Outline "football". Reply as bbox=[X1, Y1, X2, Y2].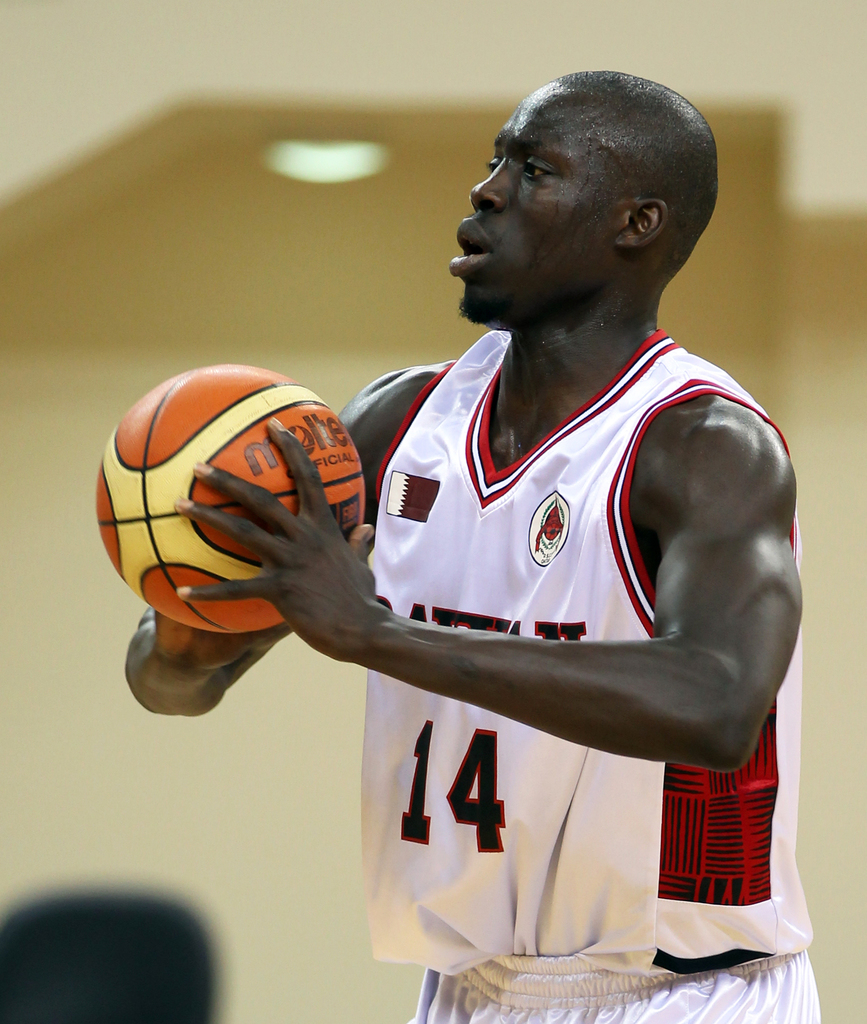
bbox=[95, 360, 371, 634].
